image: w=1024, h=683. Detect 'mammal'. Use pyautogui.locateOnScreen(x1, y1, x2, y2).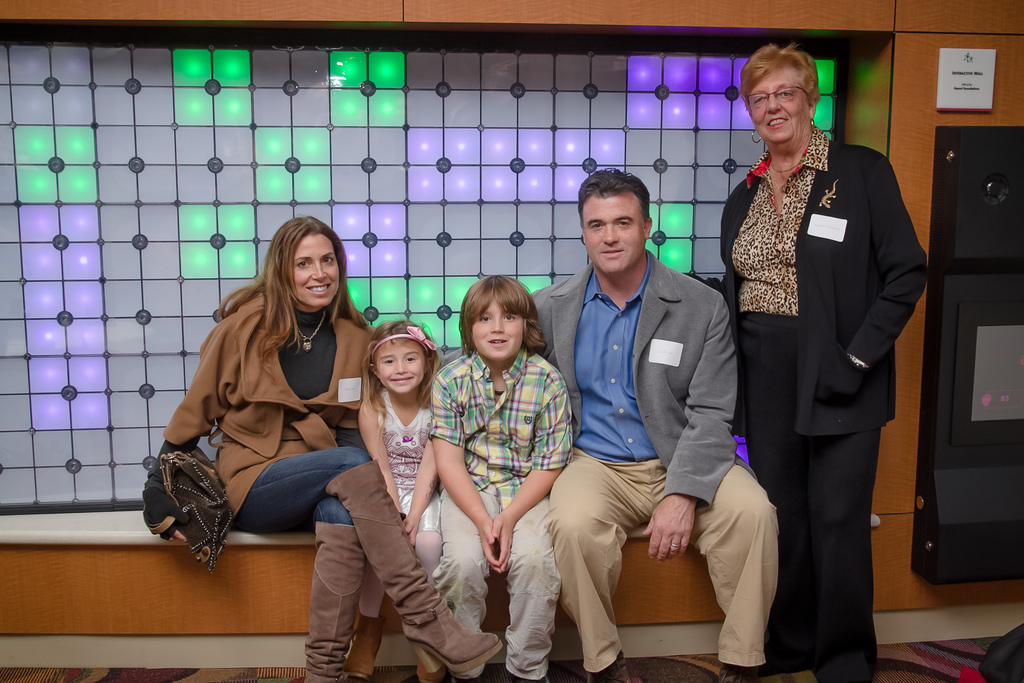
pyautogui.locateOnScreen(426, 274, 596, 679).
